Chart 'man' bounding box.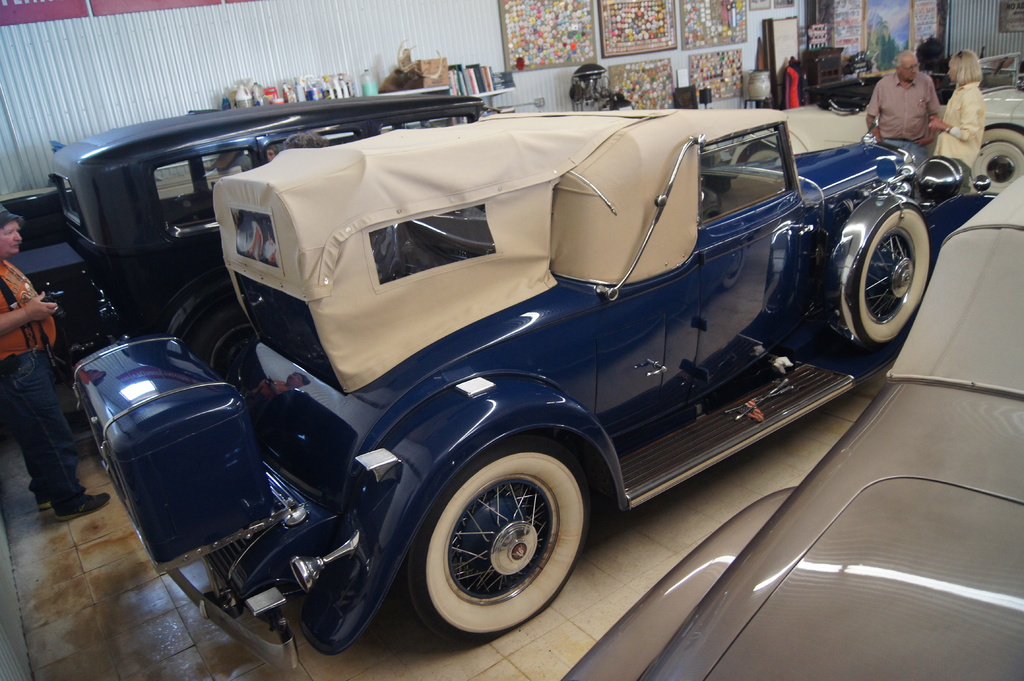
Charted: [0,204,112,524].
